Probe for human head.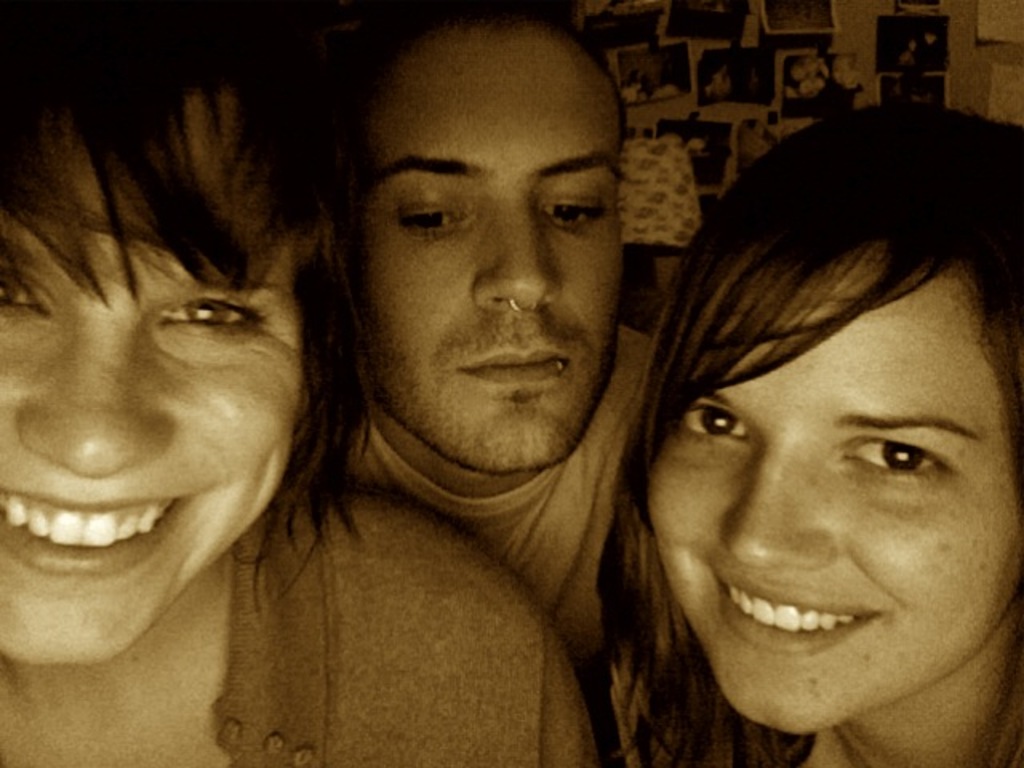
Probe result: detection(0, 0, 354, 666).
